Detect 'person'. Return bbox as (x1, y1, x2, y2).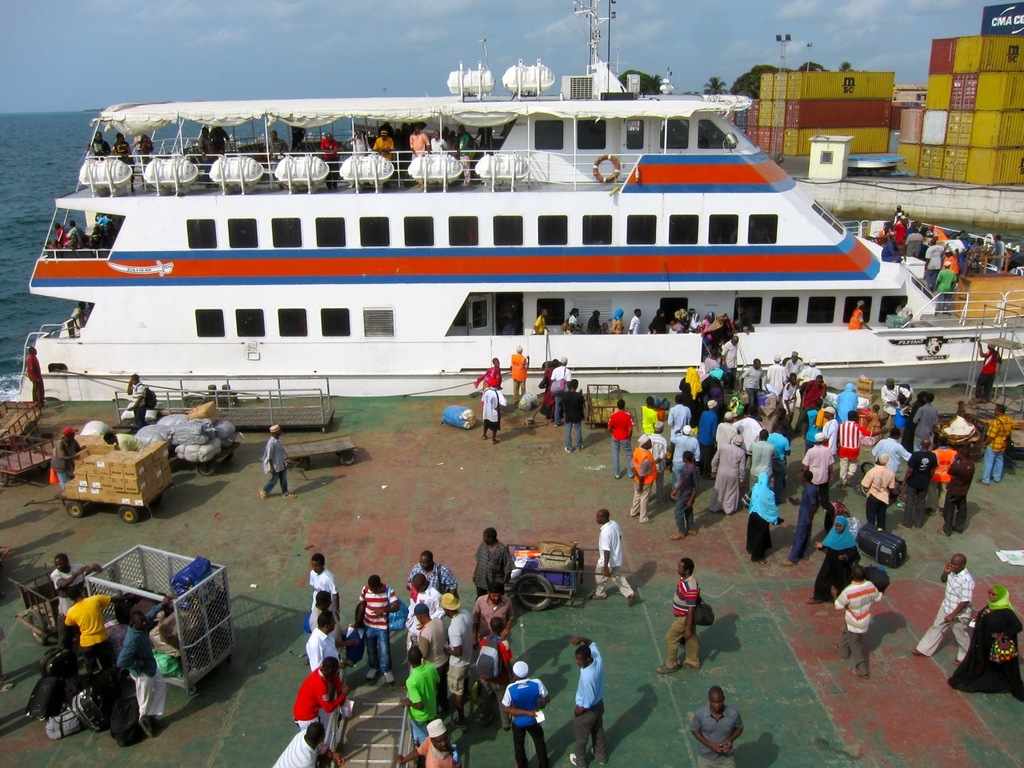
(878, 379, 910, 435).
